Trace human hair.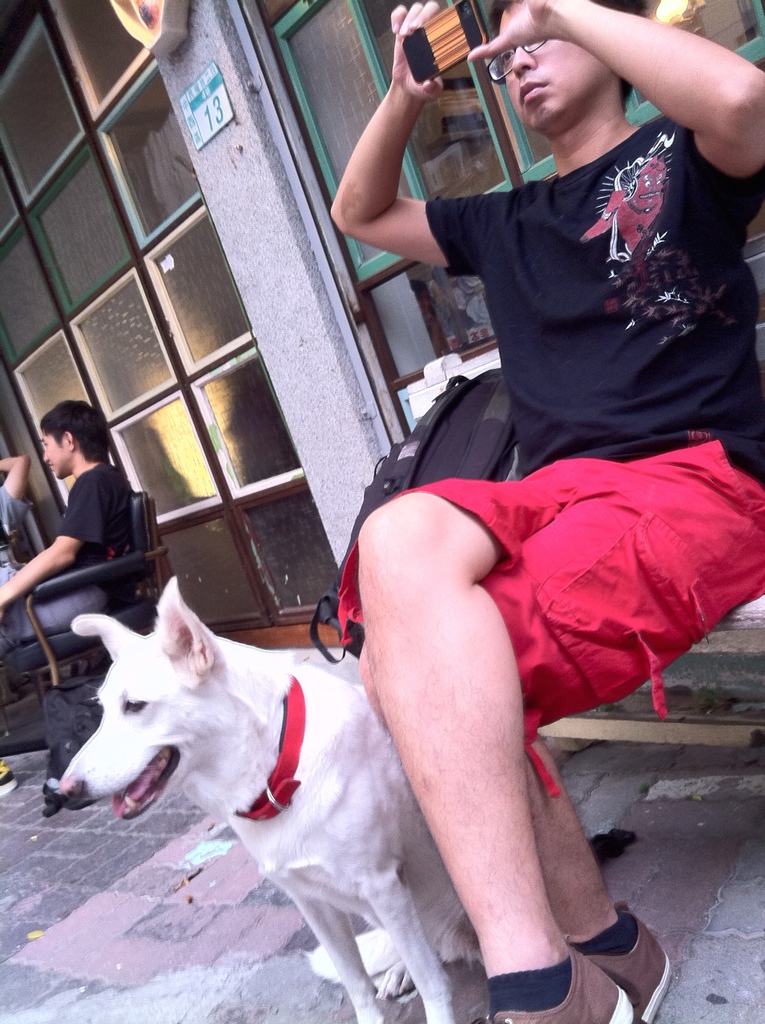
Traced to 486/0/648/122.
